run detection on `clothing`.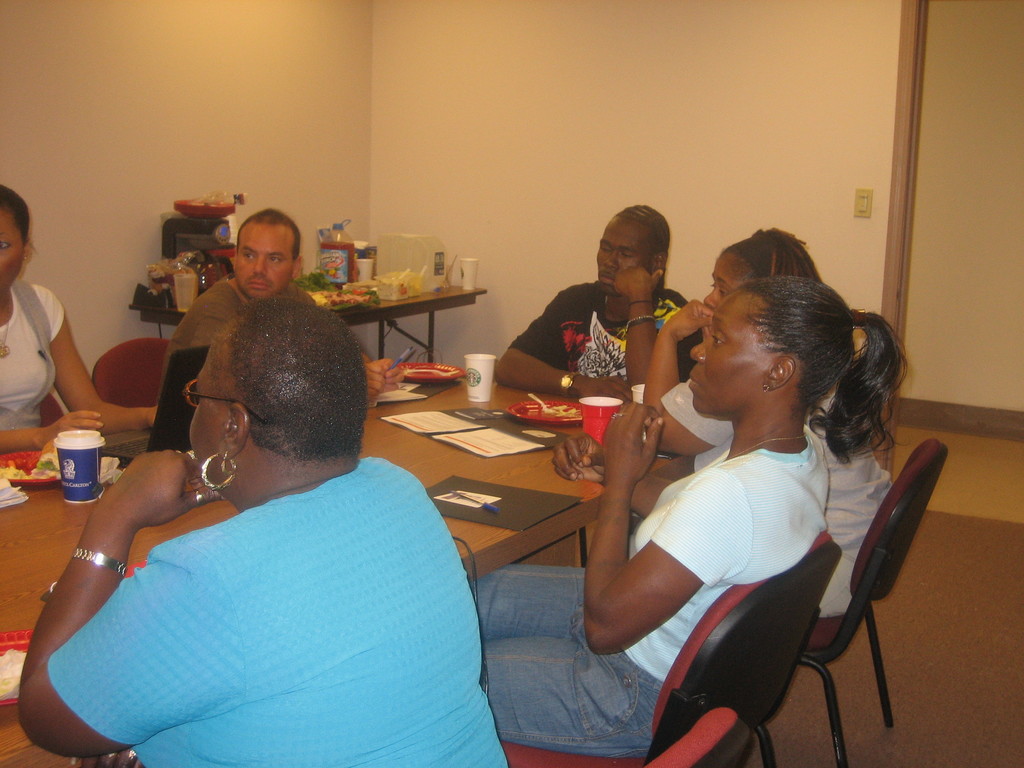
Result: [left=507, top=278, right=701, bottom=385].
